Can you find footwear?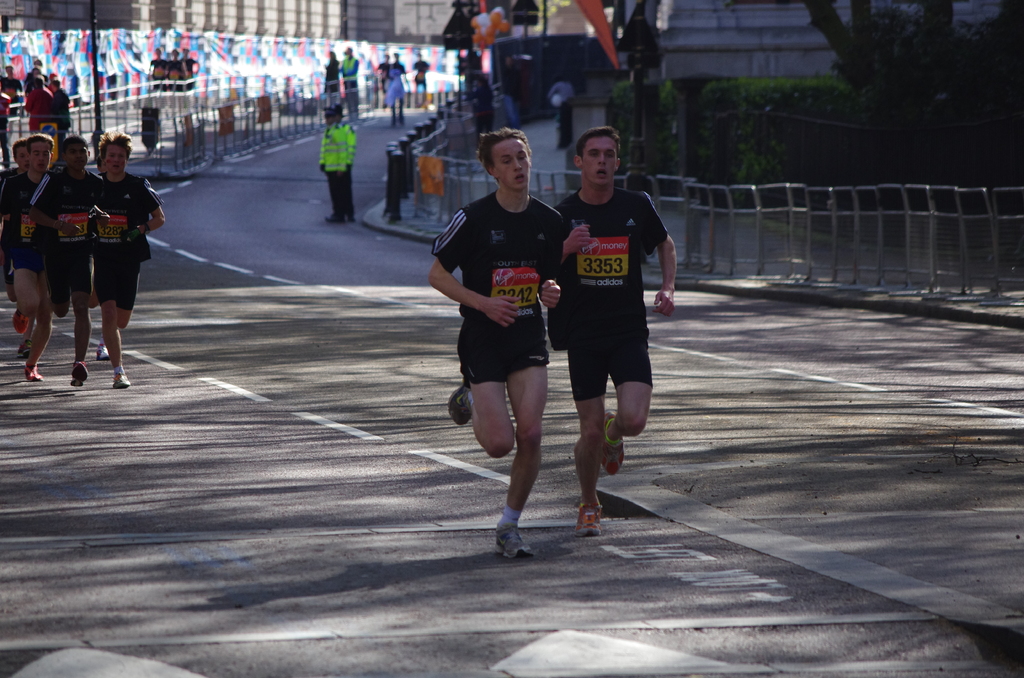
Yes, bounding box: [left=95, top=343, right=109, bottom=362].
